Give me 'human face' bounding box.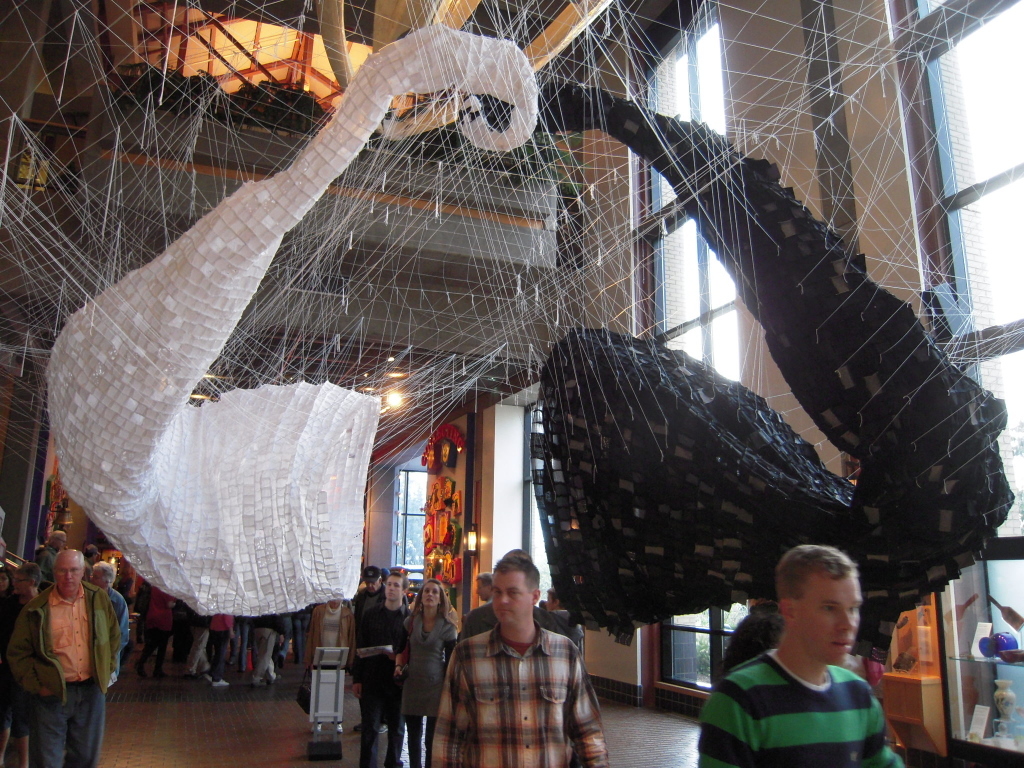
364 579 381 592.
